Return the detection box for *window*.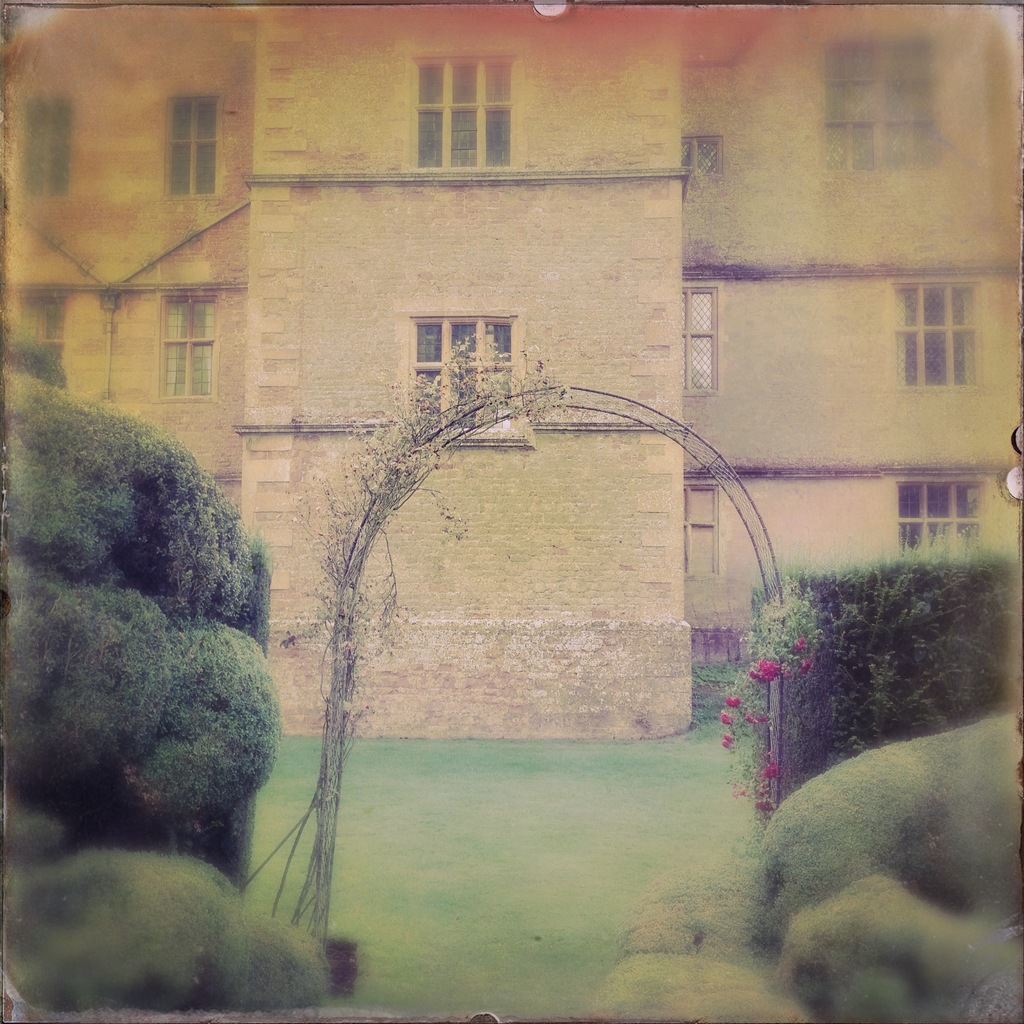
24/292/67/362.
